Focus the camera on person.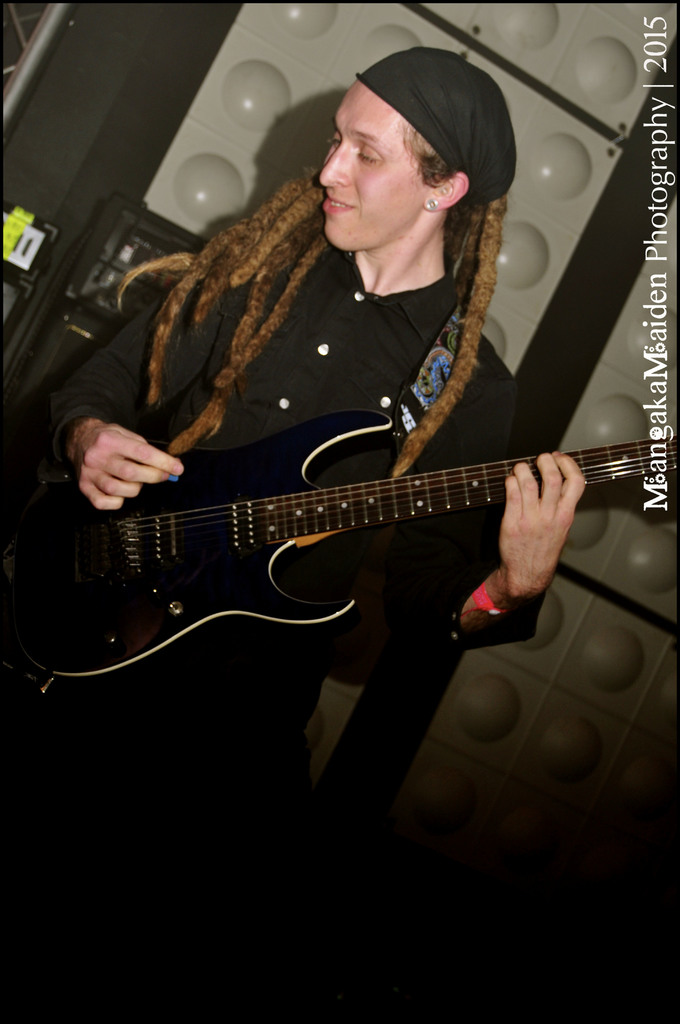
Focus region: box(67, 94, 611, 820).
